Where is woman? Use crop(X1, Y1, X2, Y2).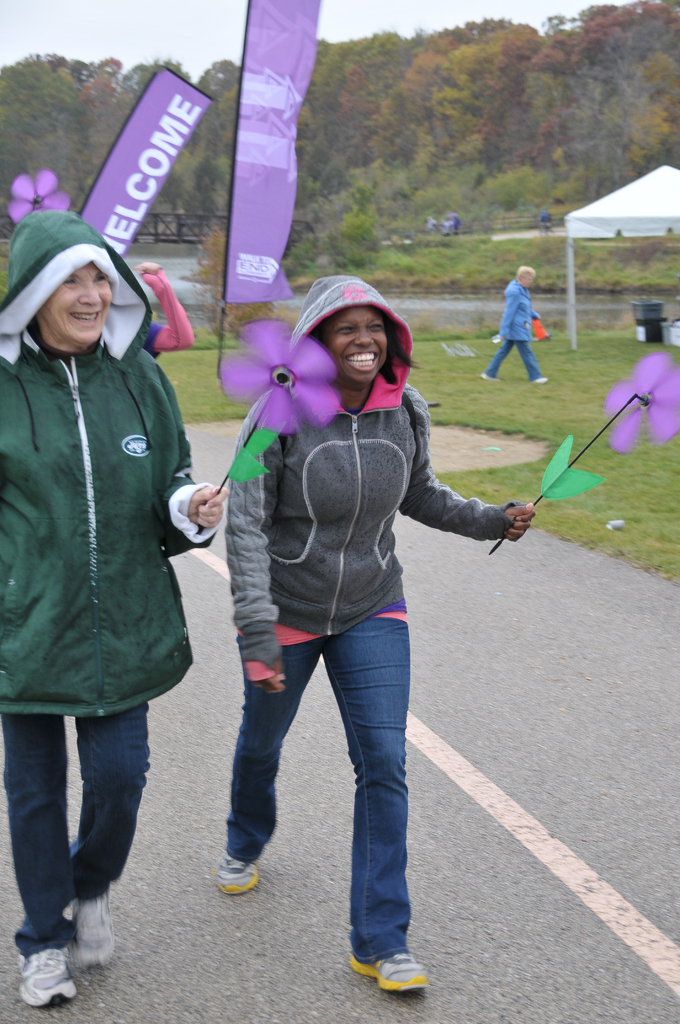
crop(480, 262, 546, 387).
